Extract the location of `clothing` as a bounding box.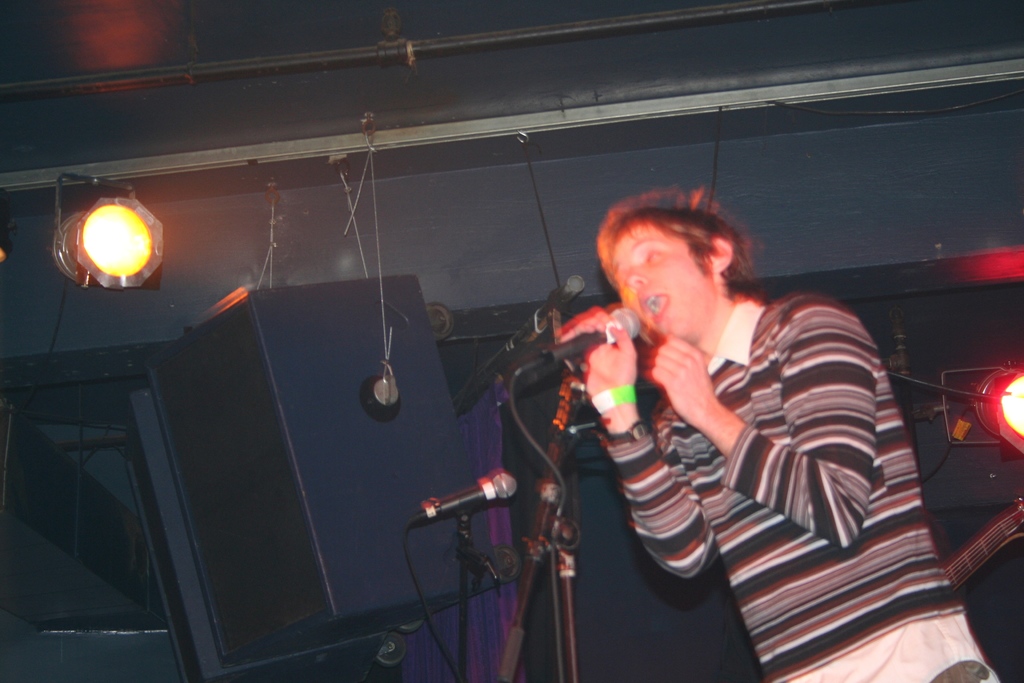
<region>595, 268, 950, 643</region>.
